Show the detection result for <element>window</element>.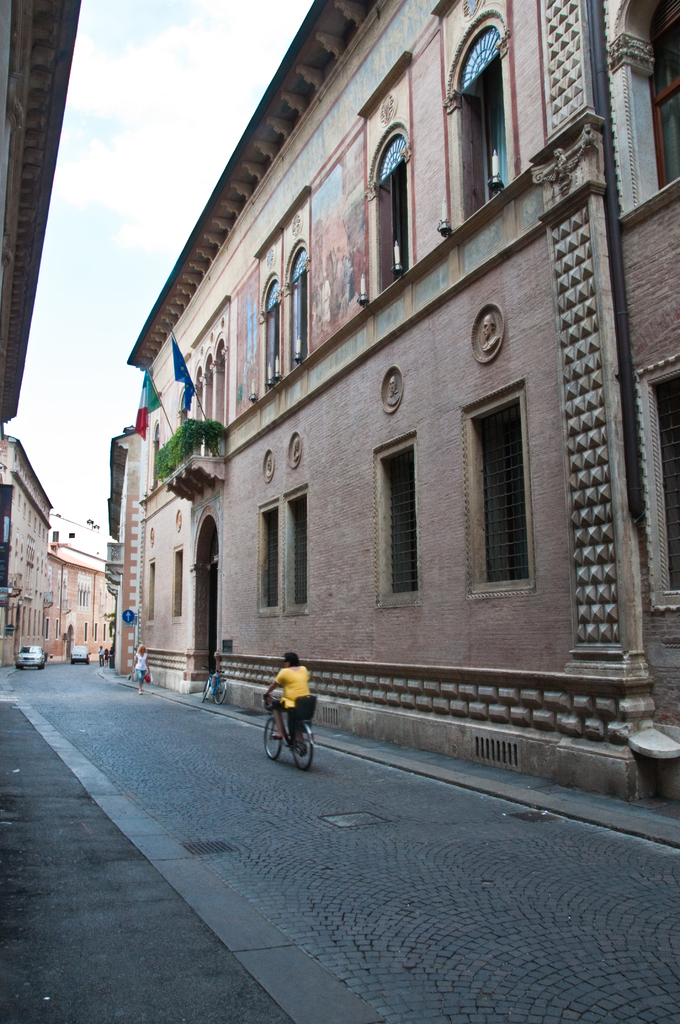
pyautogui.locateOnScreen(469, 346, 545, 621).
